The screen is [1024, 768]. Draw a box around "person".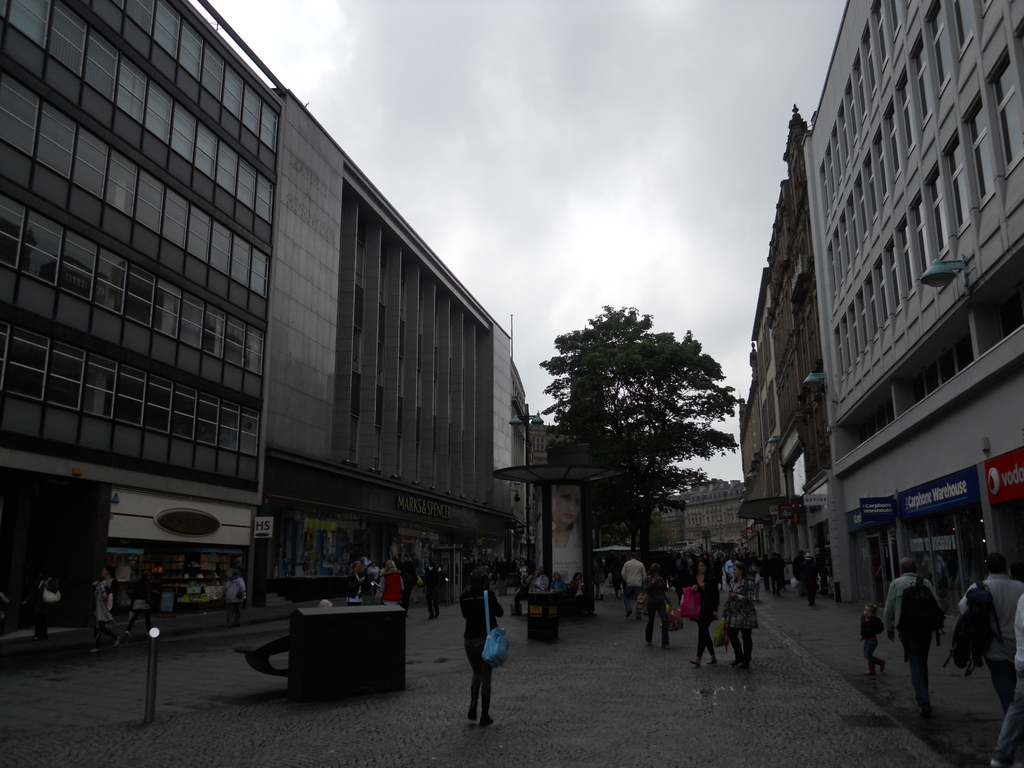
[424,557,440,616].
